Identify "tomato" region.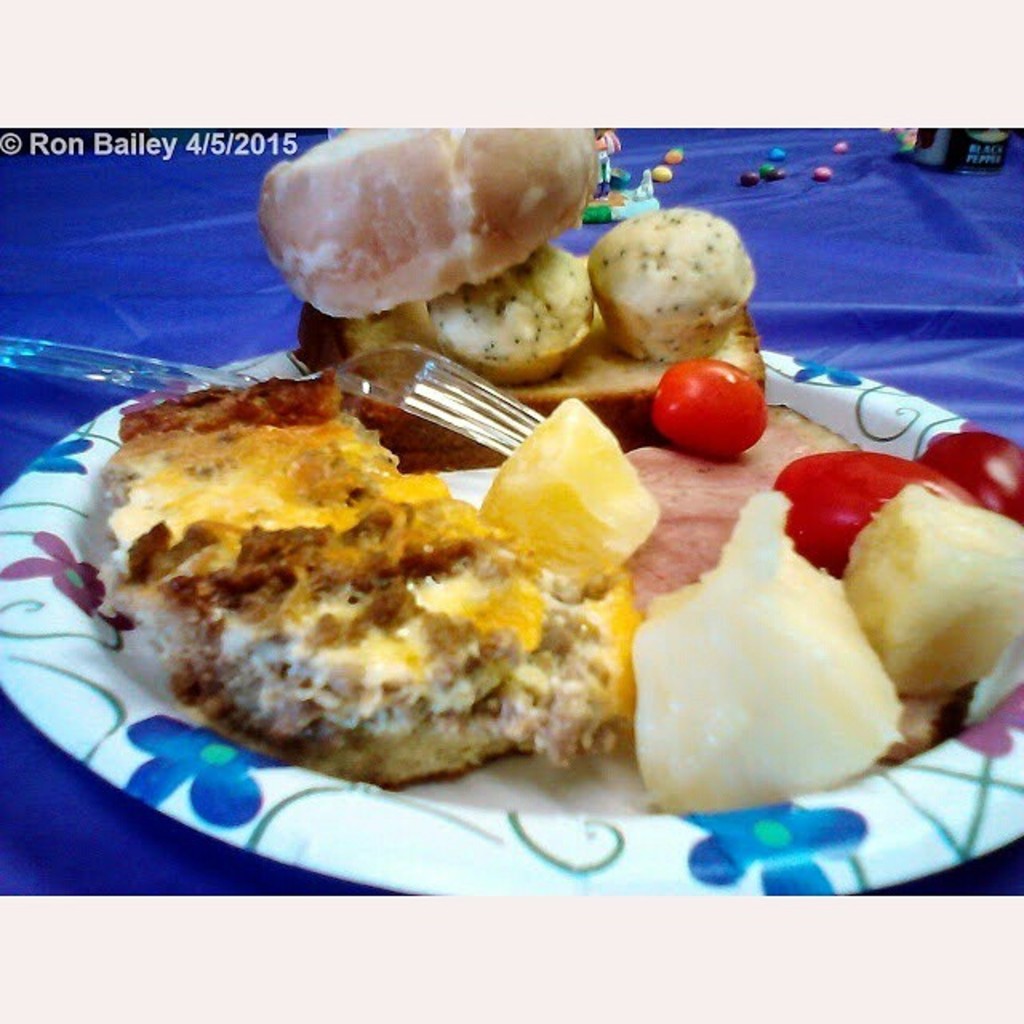
Region: (x1=646, y1=354, x2=770, y2=458).
